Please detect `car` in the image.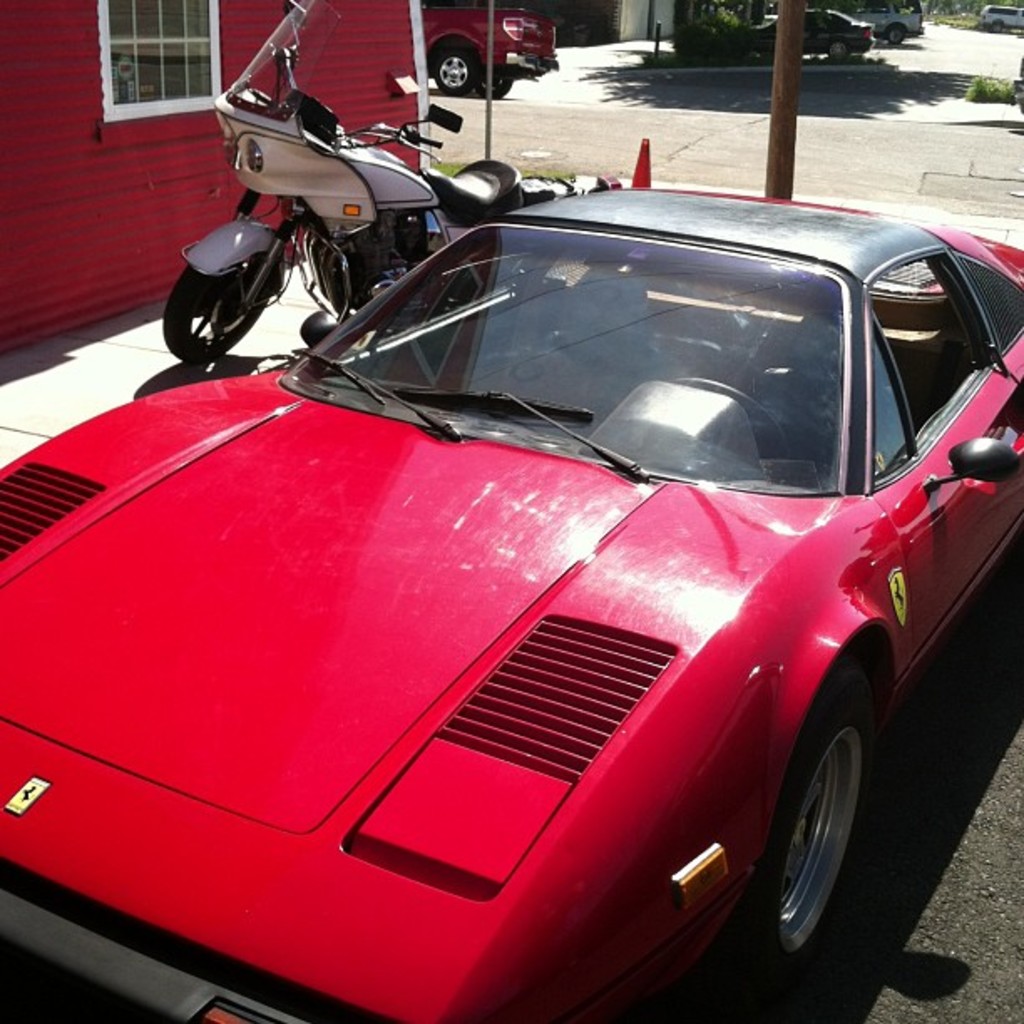
(x1=425, y1=3, x2=559, y2=92).
